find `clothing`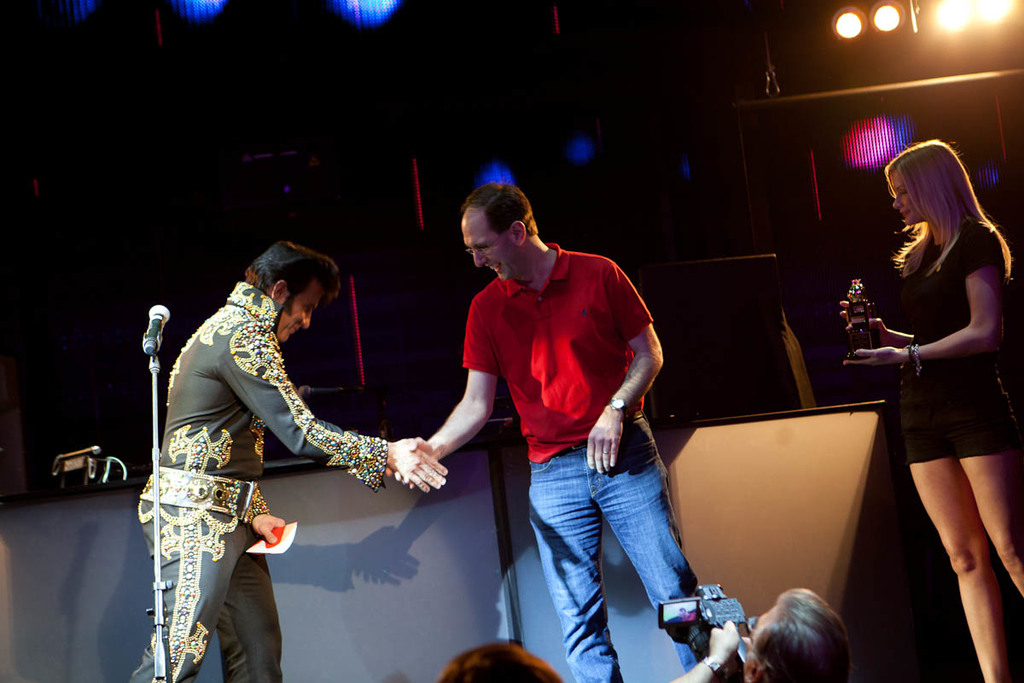
pyautogui.locateOnScreen(879, 180, 1012, 496)
